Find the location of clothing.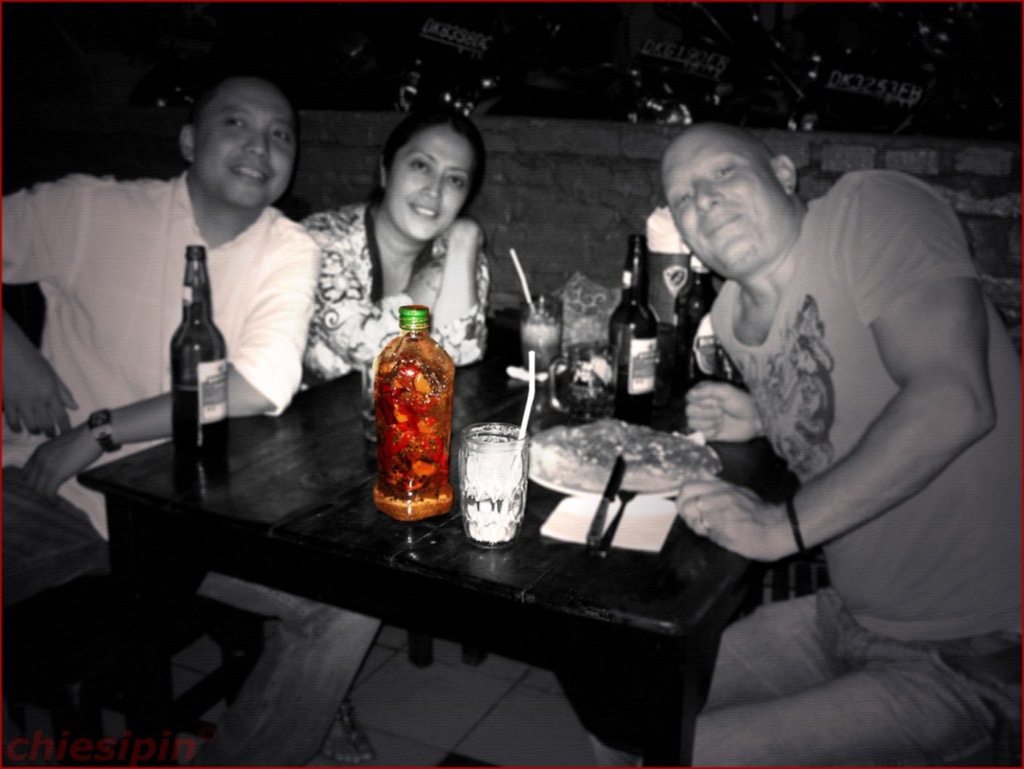
Location: pyautogui.locateOnScreen(0, 167, 380, 768).
